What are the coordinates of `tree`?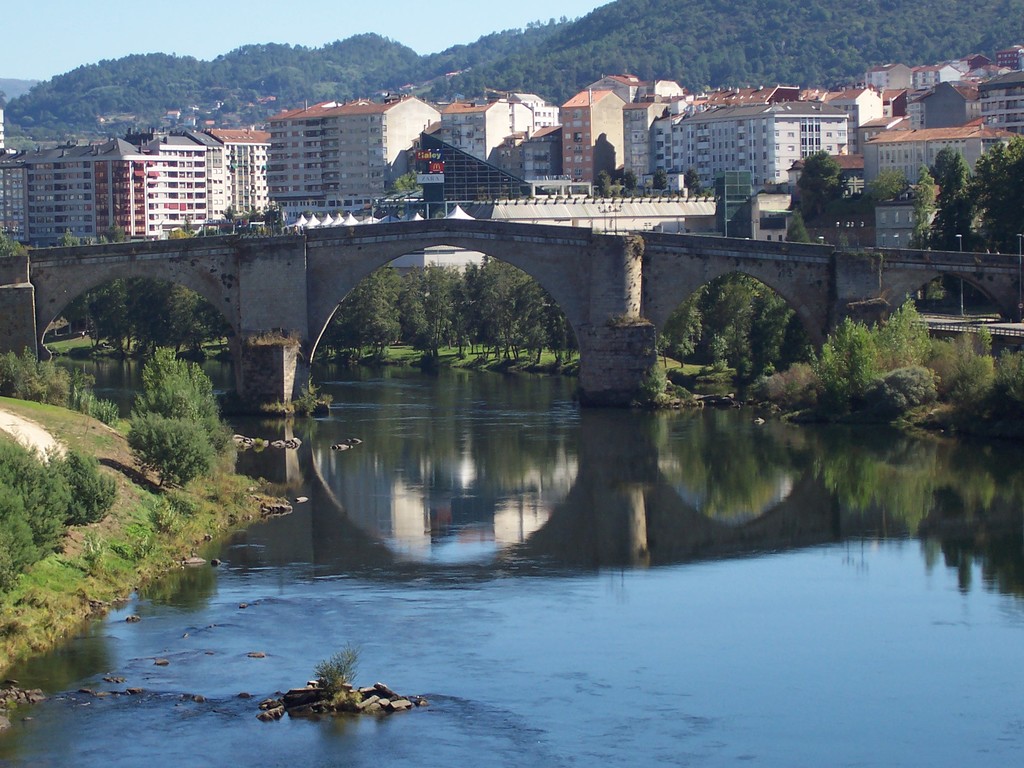
{"left": 119, "top": 406, "right": 220, "bottom": 490}.
